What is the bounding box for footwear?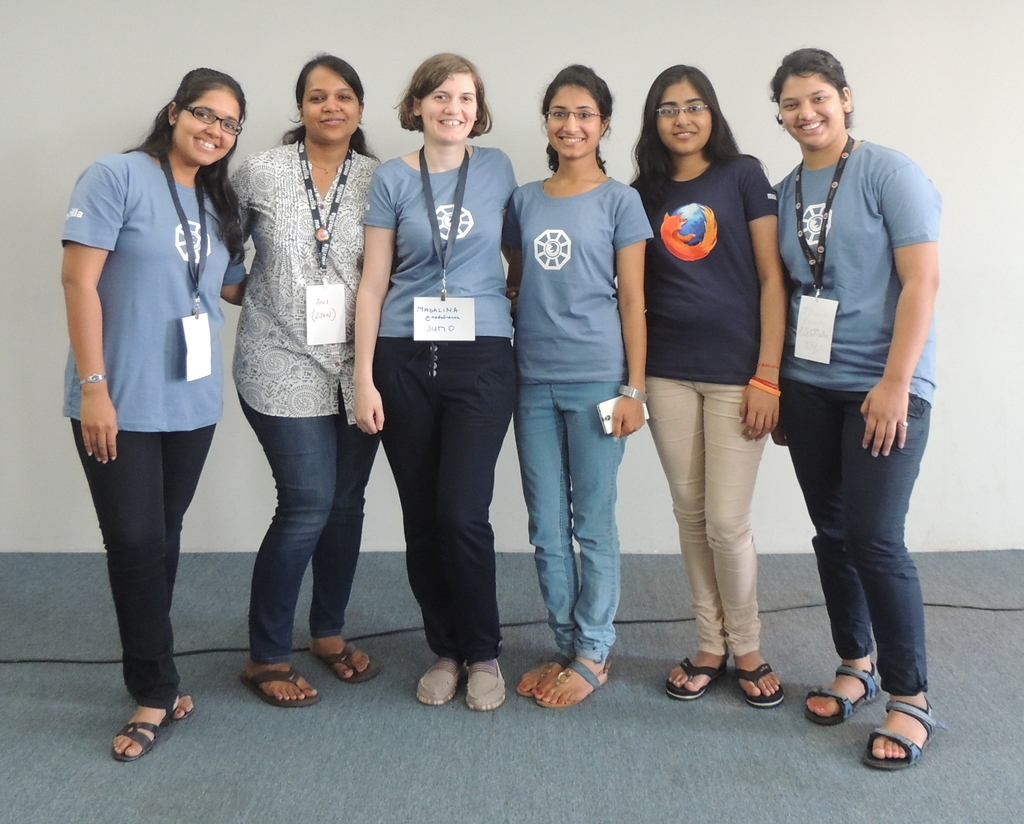
bbox=(170, 692, 197, 723).
